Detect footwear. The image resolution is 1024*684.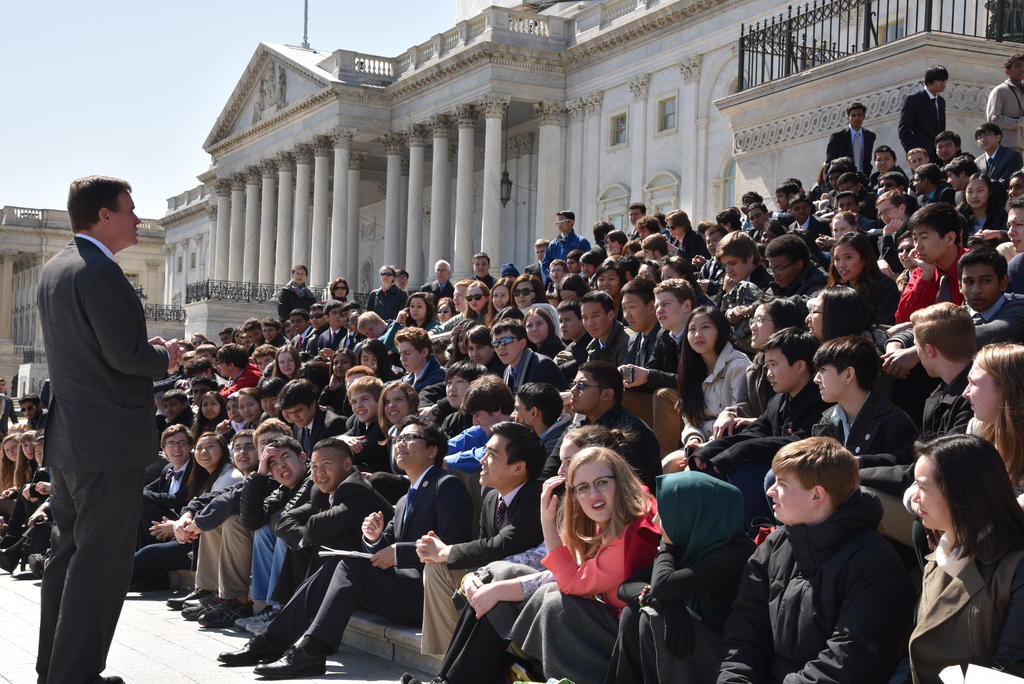
<region>401, 674, 452, 683</region>.
